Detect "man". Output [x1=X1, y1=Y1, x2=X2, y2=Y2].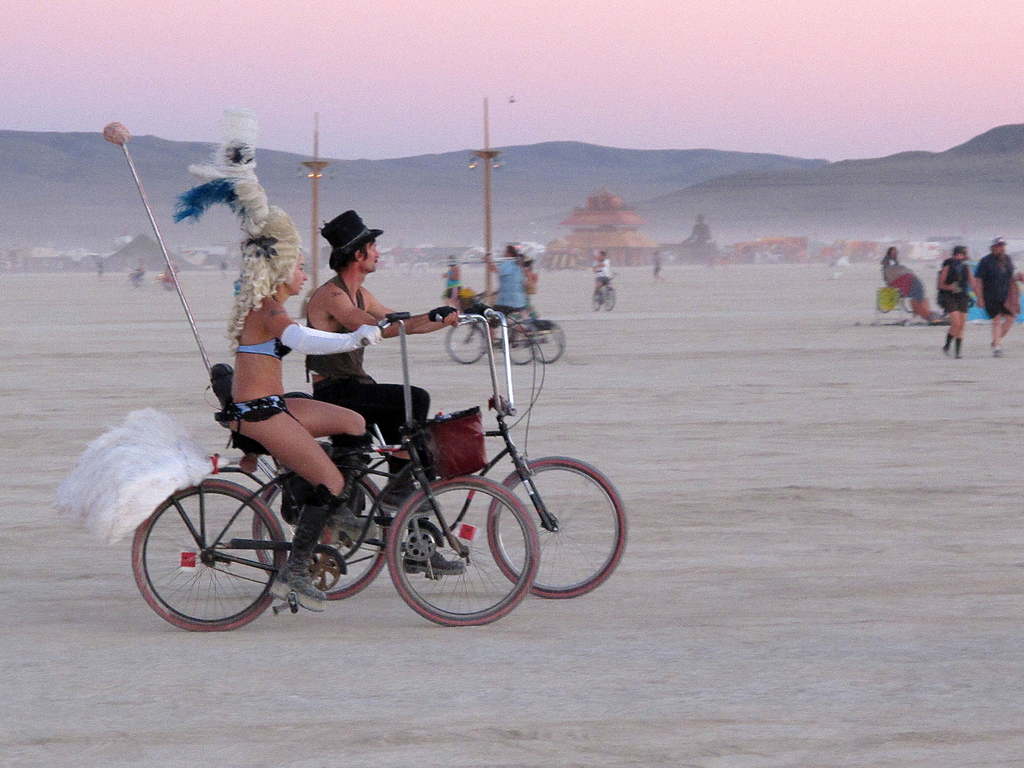
[x1=300, y1=207, x2=493, y2=538].
